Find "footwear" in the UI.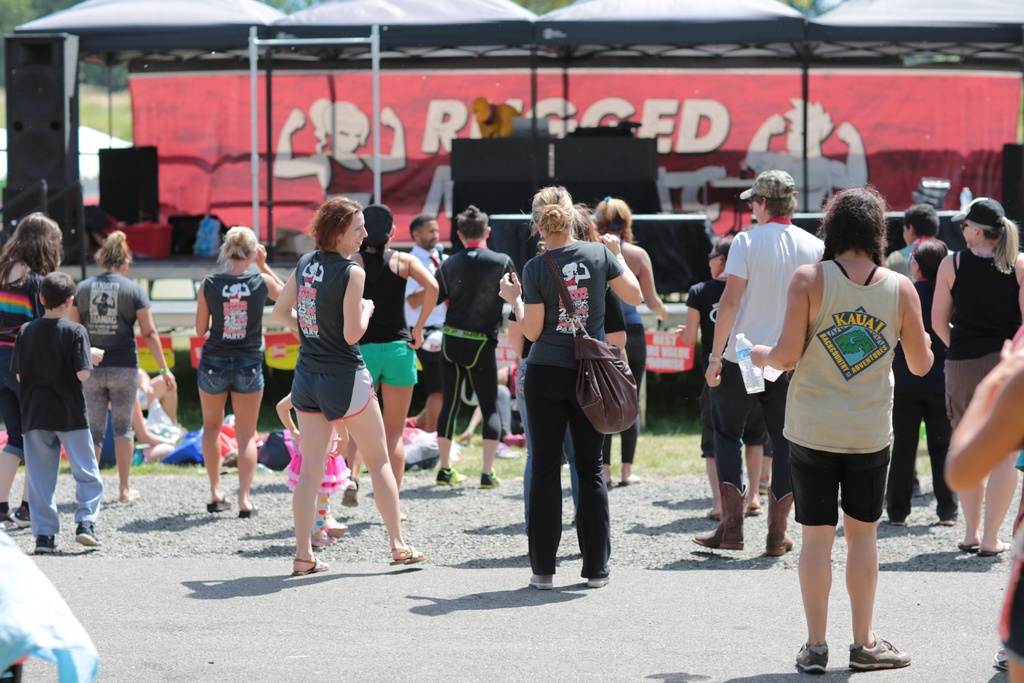
UI element at [586, 567, 611, 586].
